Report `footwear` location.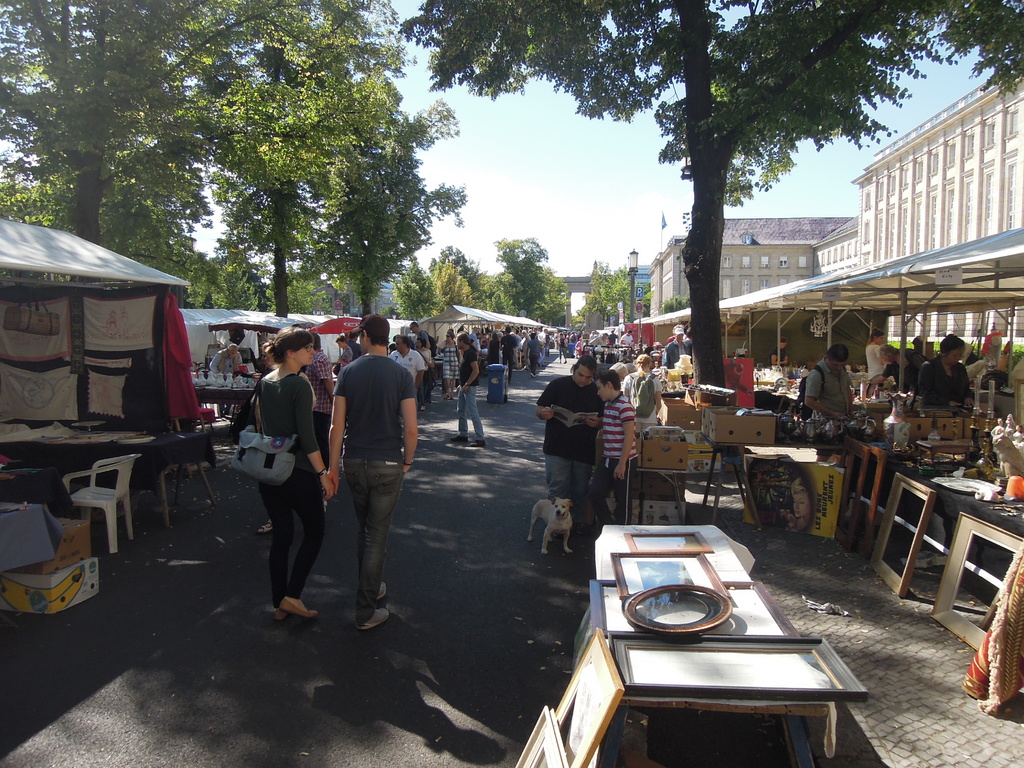
Report: left=452, top=435, right=470, bottom=442.
